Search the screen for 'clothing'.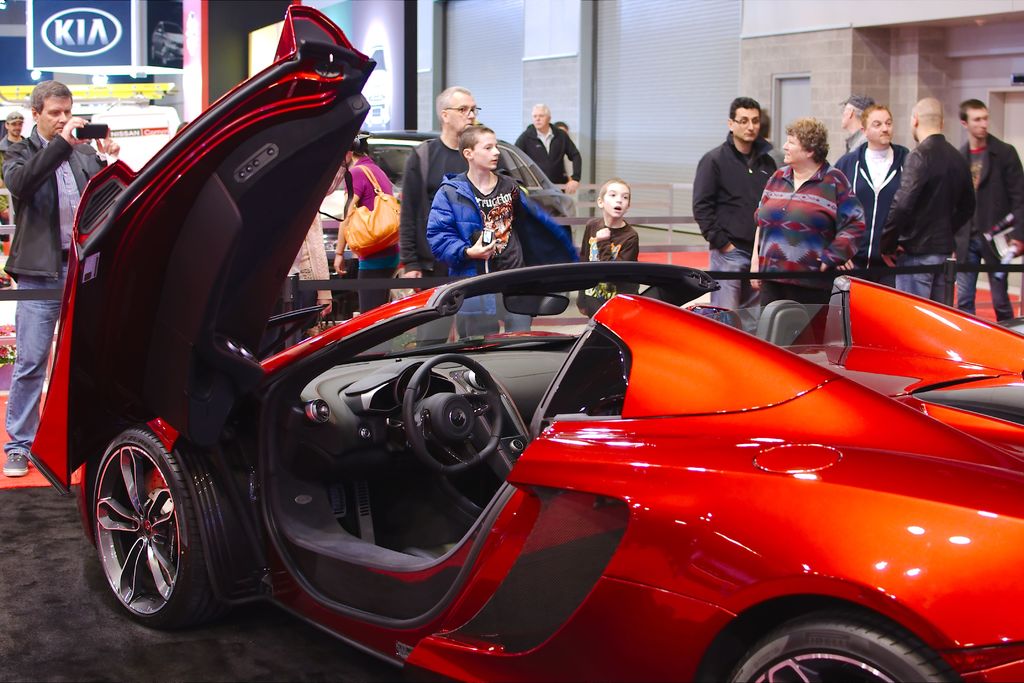
Found at locate(692, 133, 782, 310).
